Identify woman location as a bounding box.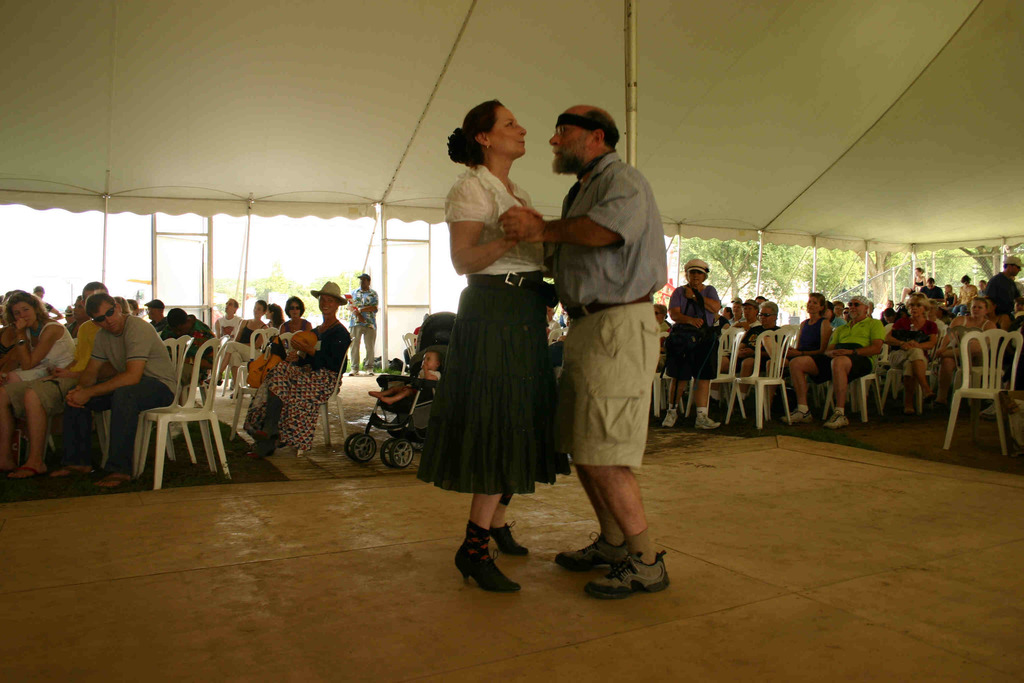
BBox(412, 95, 563, 601).
